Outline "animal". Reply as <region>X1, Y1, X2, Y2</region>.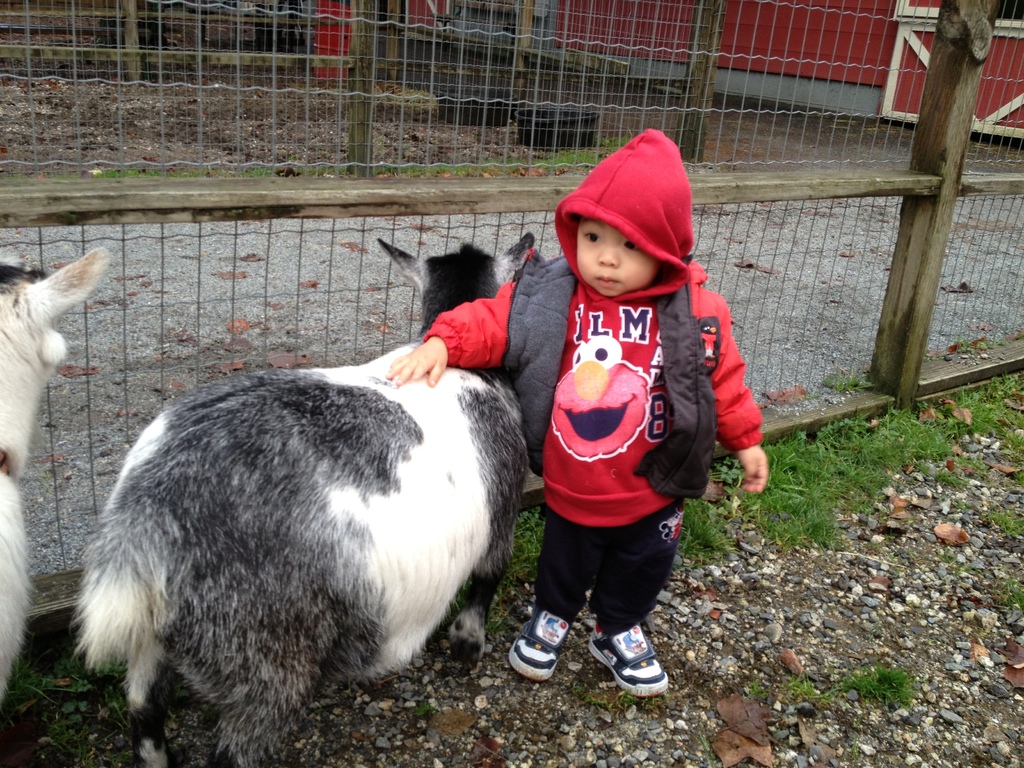
<region>72, 236, 529, 767</region>.
